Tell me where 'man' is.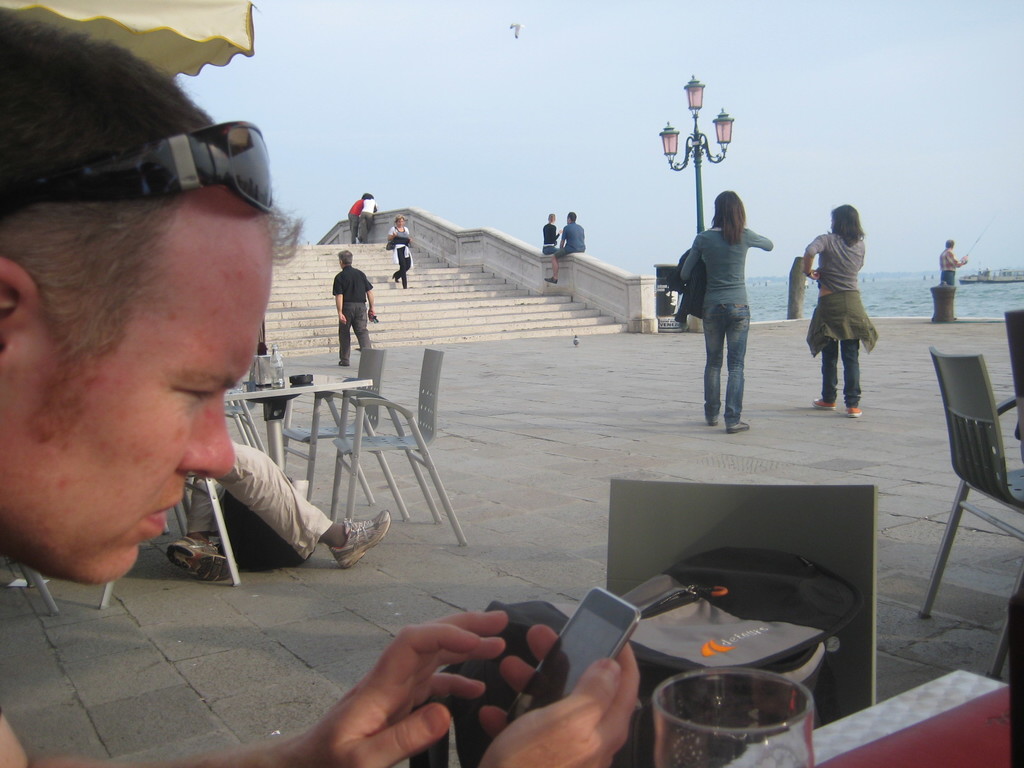
'man' is at <box>0,84,307,640</box>.
